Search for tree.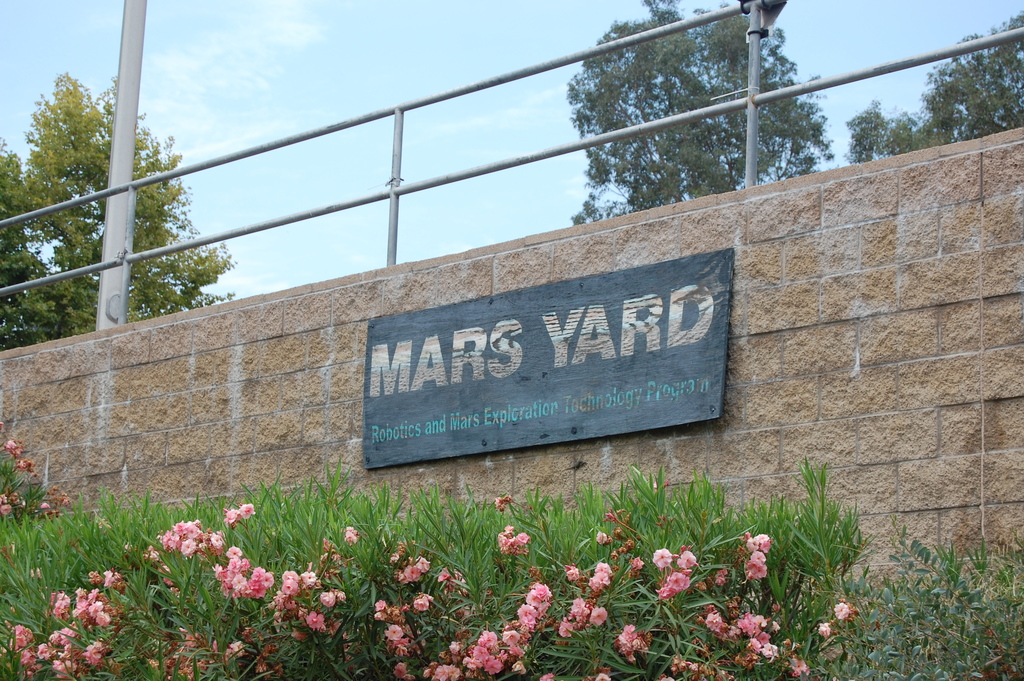
Found at (left=538, top=0, right=807, bottom=217).
